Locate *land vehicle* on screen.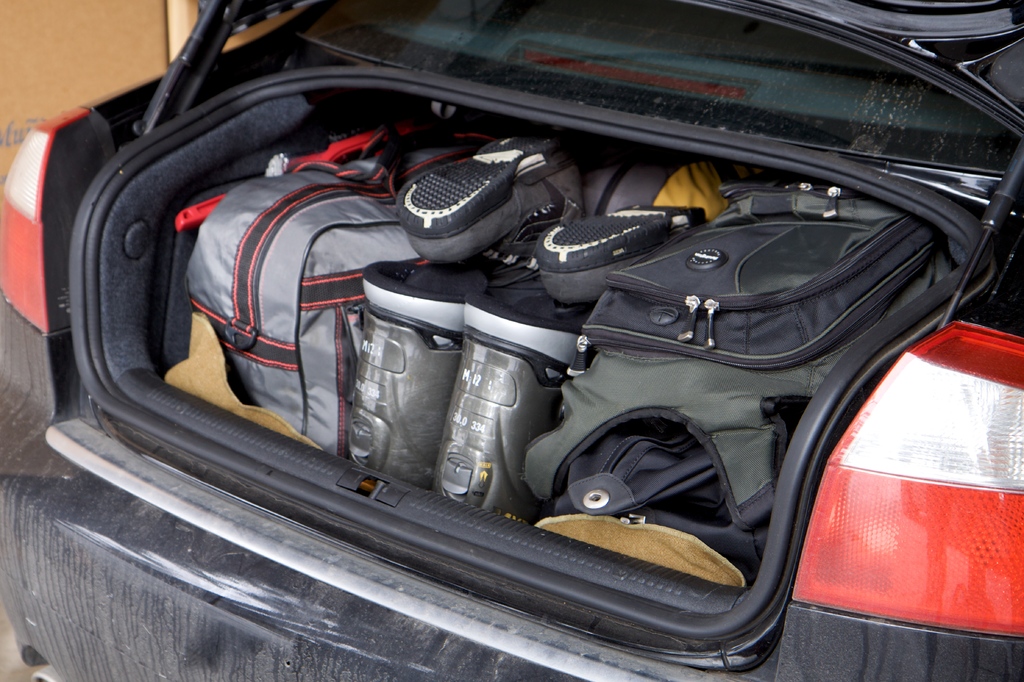
On screen at (77, 0, 1023, 681).
